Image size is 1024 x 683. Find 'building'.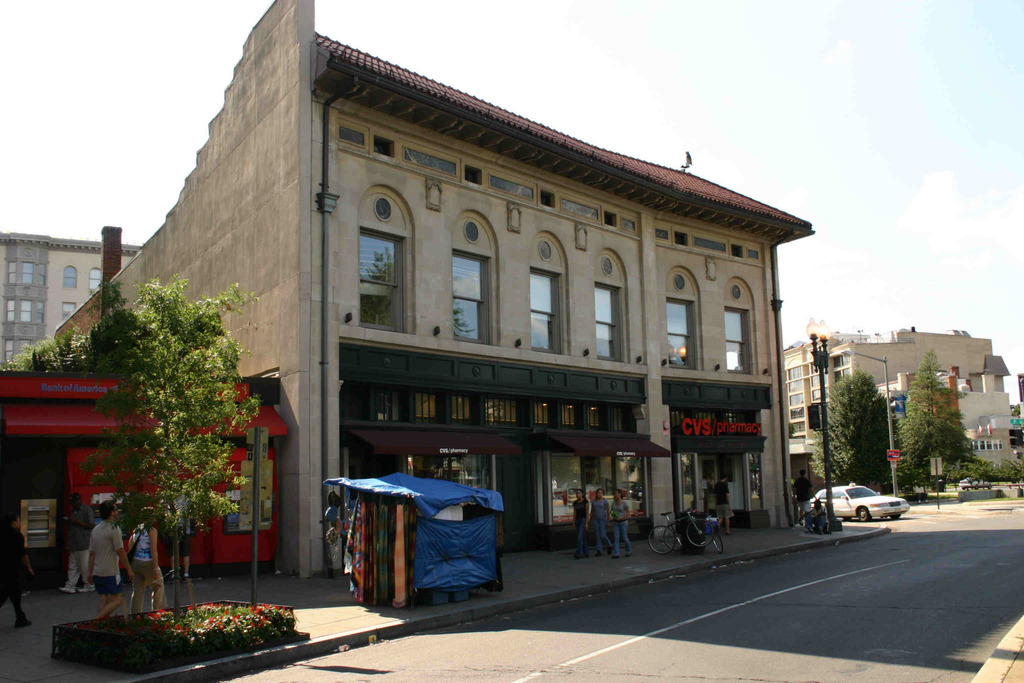
[783,327,1010,493].
